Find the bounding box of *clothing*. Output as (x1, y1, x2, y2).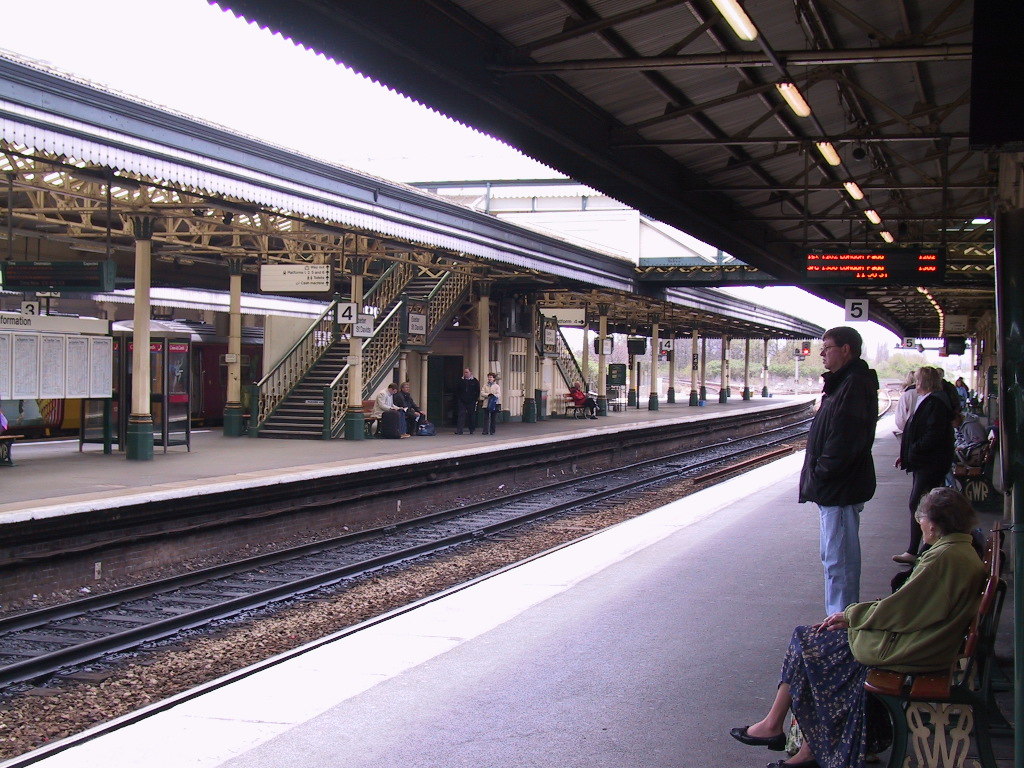
(938, 376, 961, 426).
